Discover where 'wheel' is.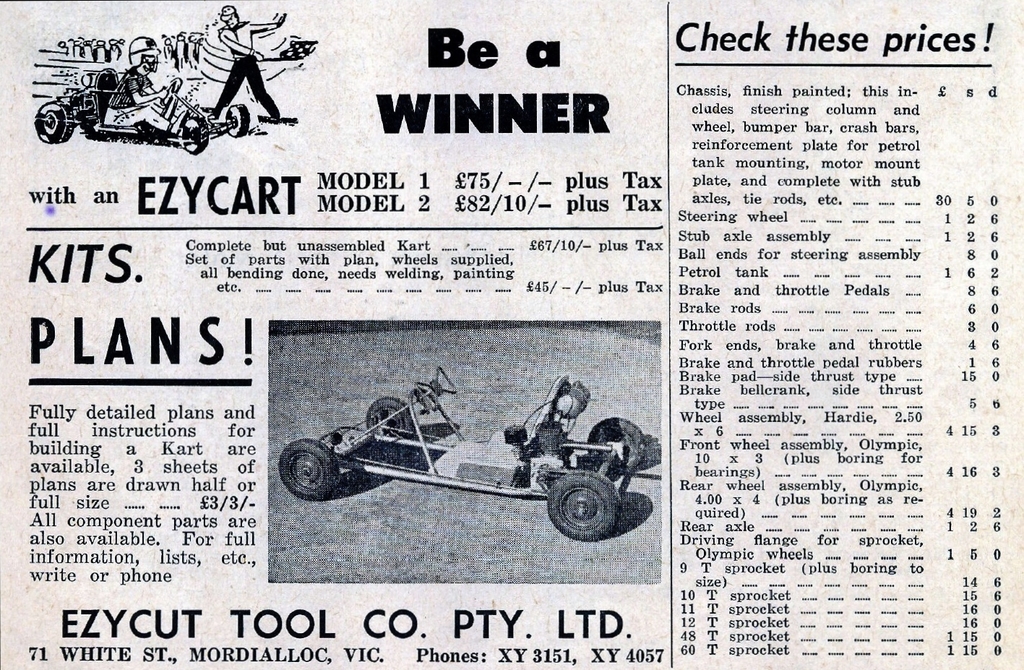
Discovered at <region>540, 477, 629, 547</region>.
